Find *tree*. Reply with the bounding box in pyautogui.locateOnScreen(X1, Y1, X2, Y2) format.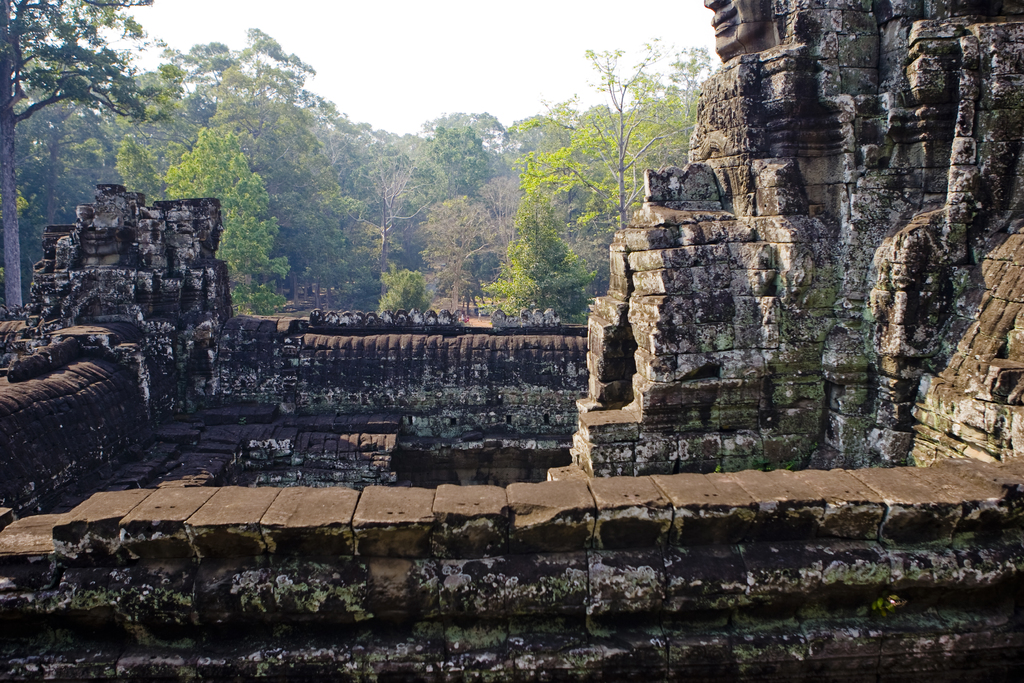
pyautogui.locateOnScreen(378, 254, 436, 313).
